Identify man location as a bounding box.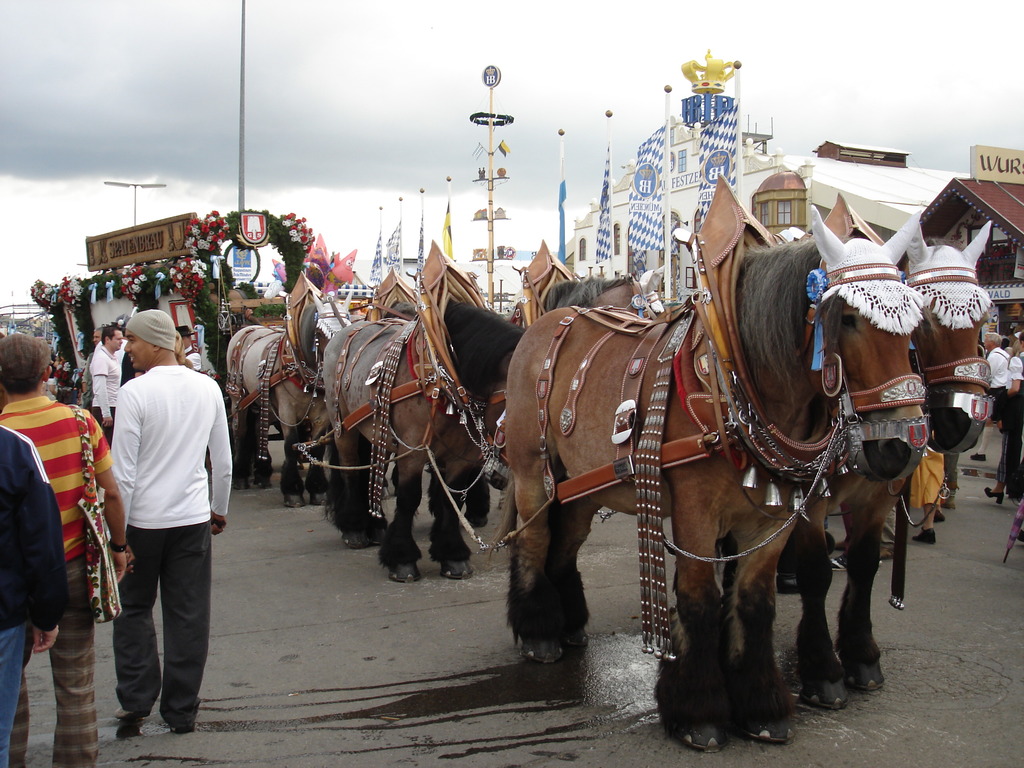
[x1=90, y1=303, x2=223, y2=749].
